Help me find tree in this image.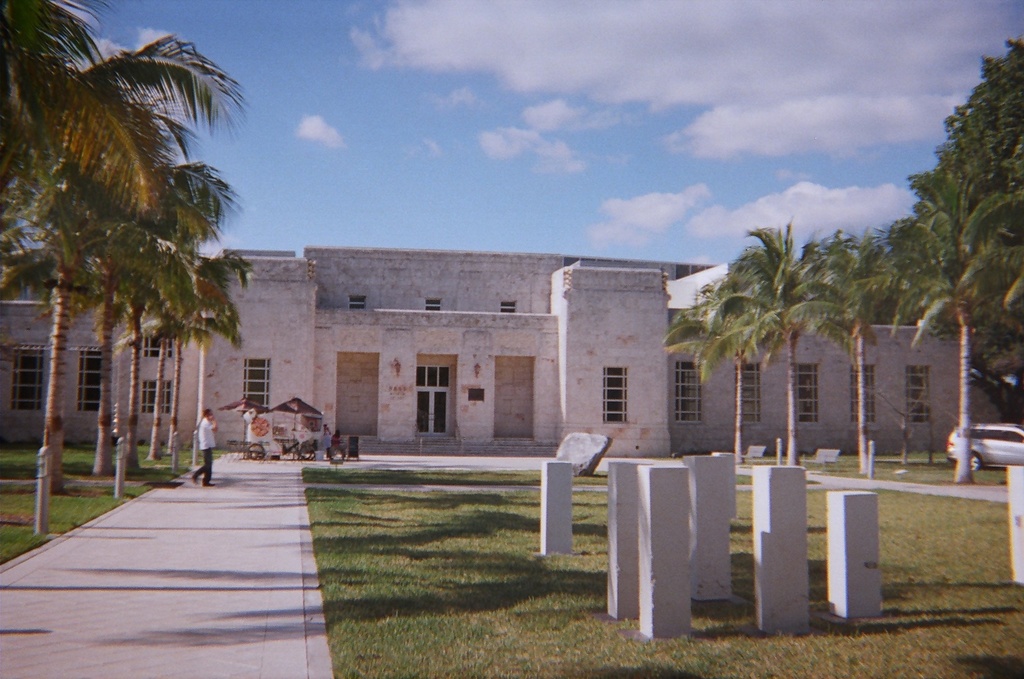
Found it: BBox(669, 286, 765, 451).
